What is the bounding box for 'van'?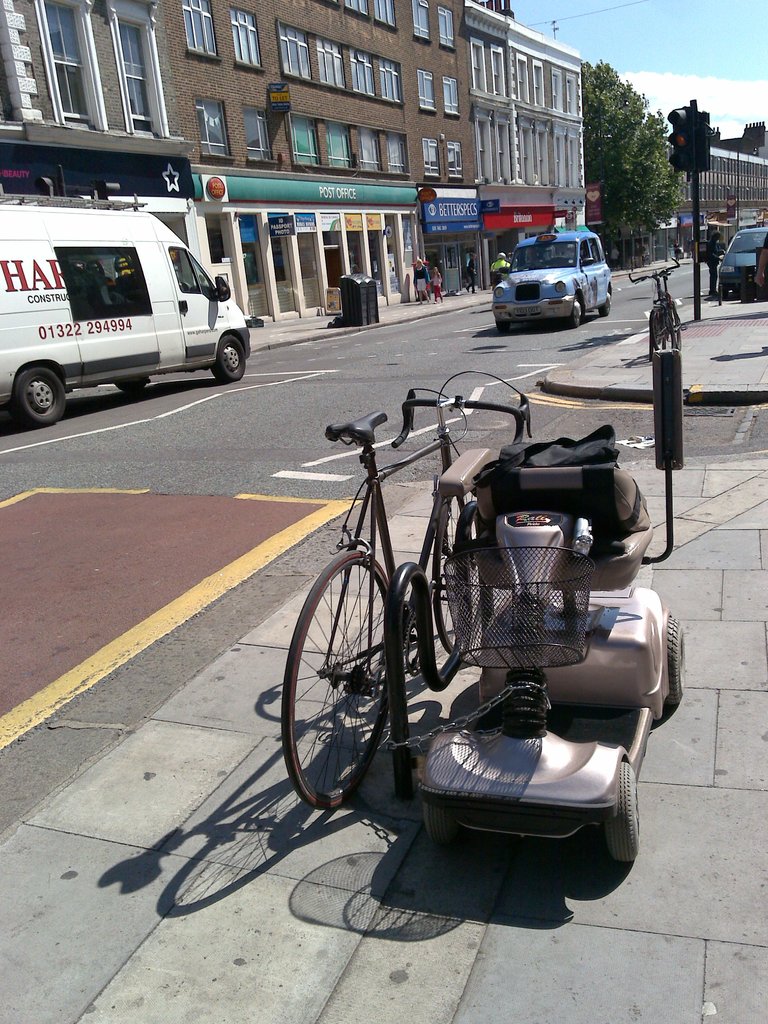
select_region(0, 184, 255, 431).
